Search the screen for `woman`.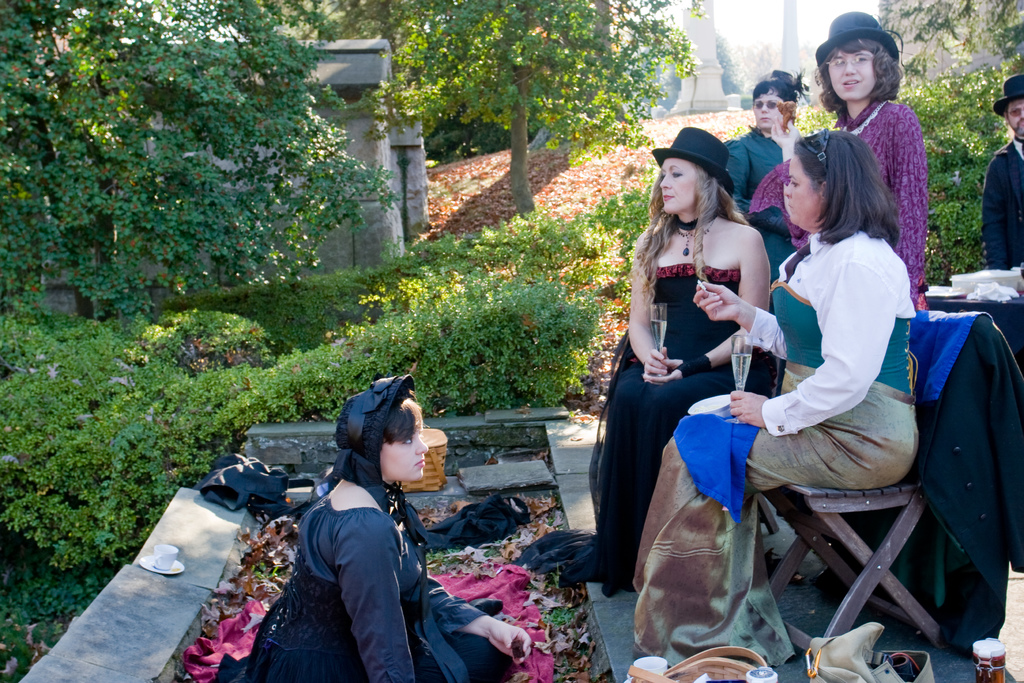
Found at locate(612, 111, 934, 680).
